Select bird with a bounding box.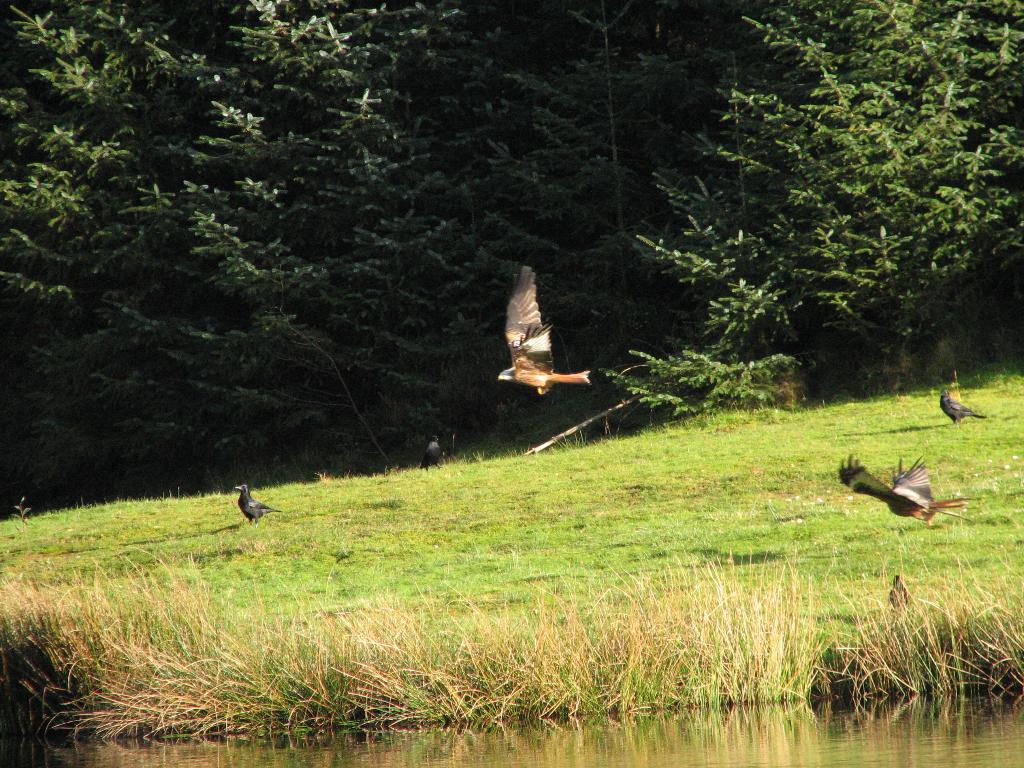
<region>932, 367, 988, 421</region>.
